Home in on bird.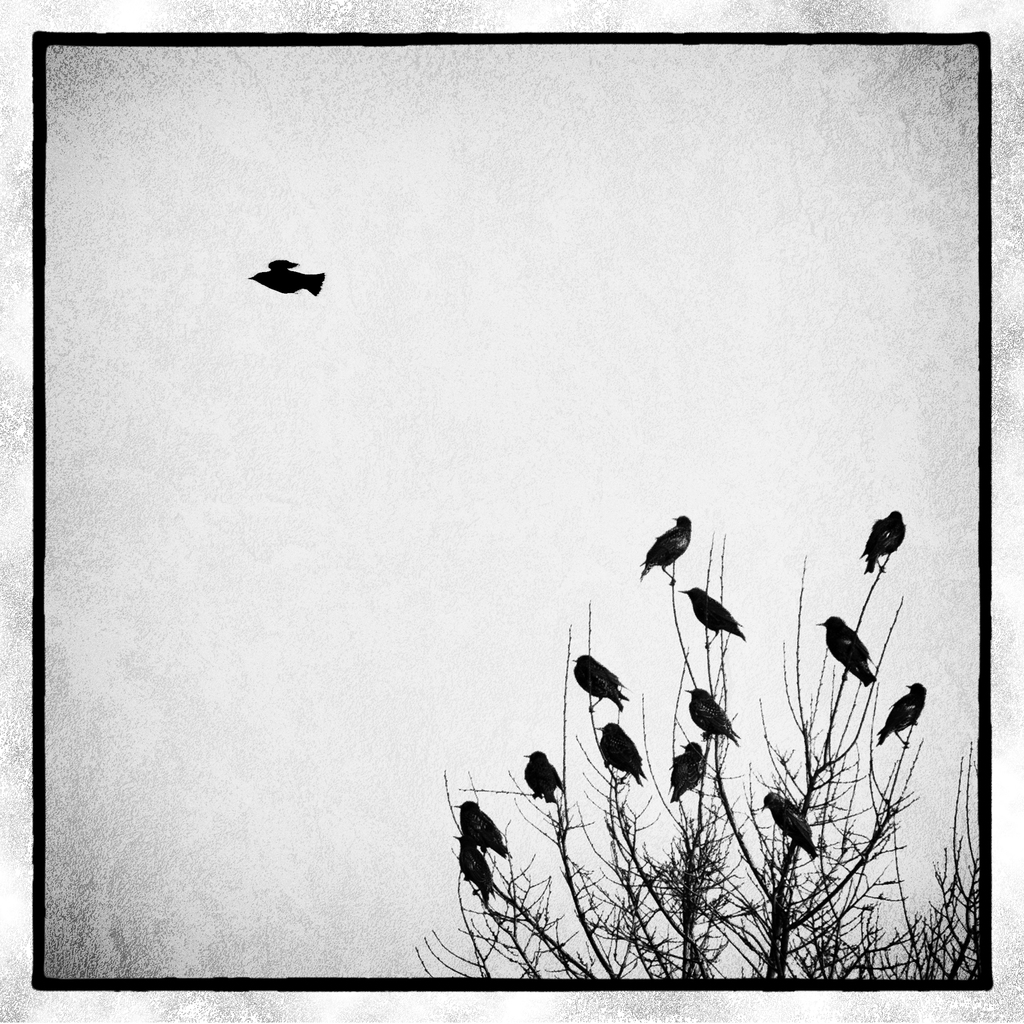
Homed in at detection(448, 794, 508, 858).
